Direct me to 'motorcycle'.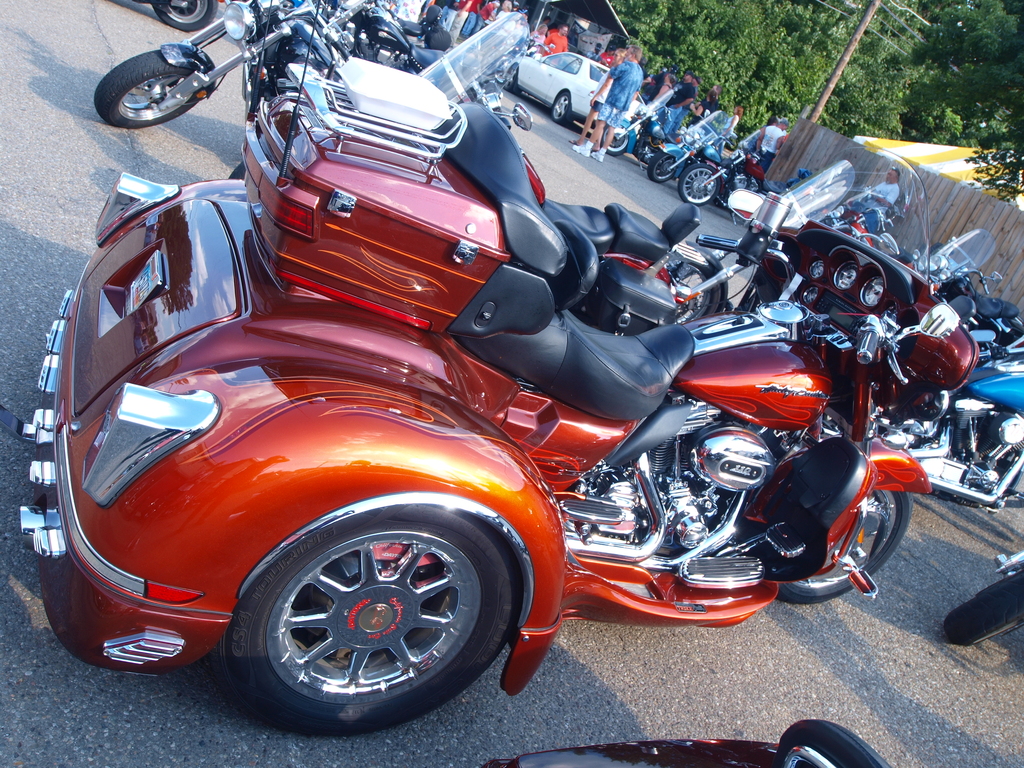
Direction: 220 13 712 265.
